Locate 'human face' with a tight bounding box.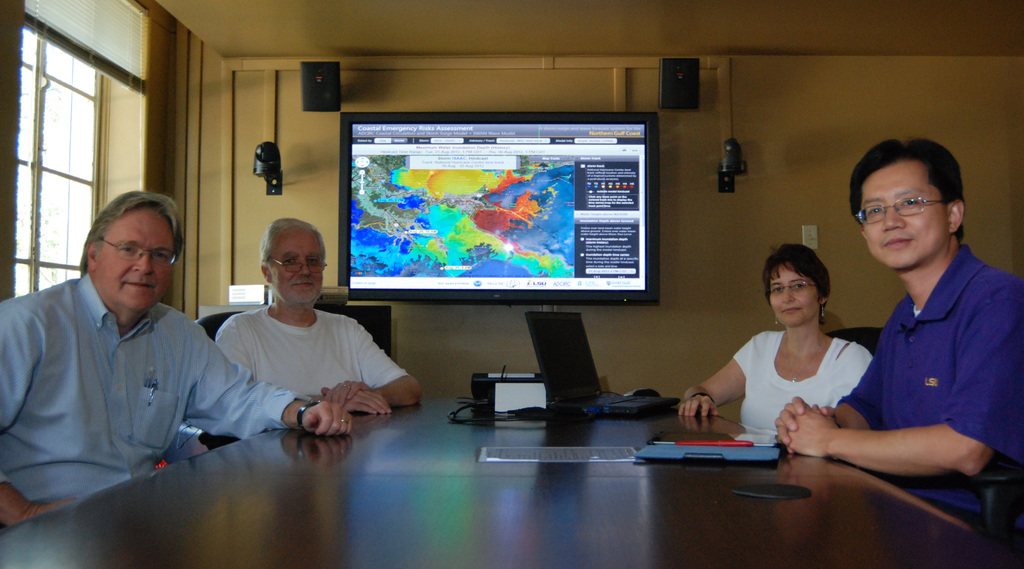
(left=270, top=230, right=320, bottom=302).
